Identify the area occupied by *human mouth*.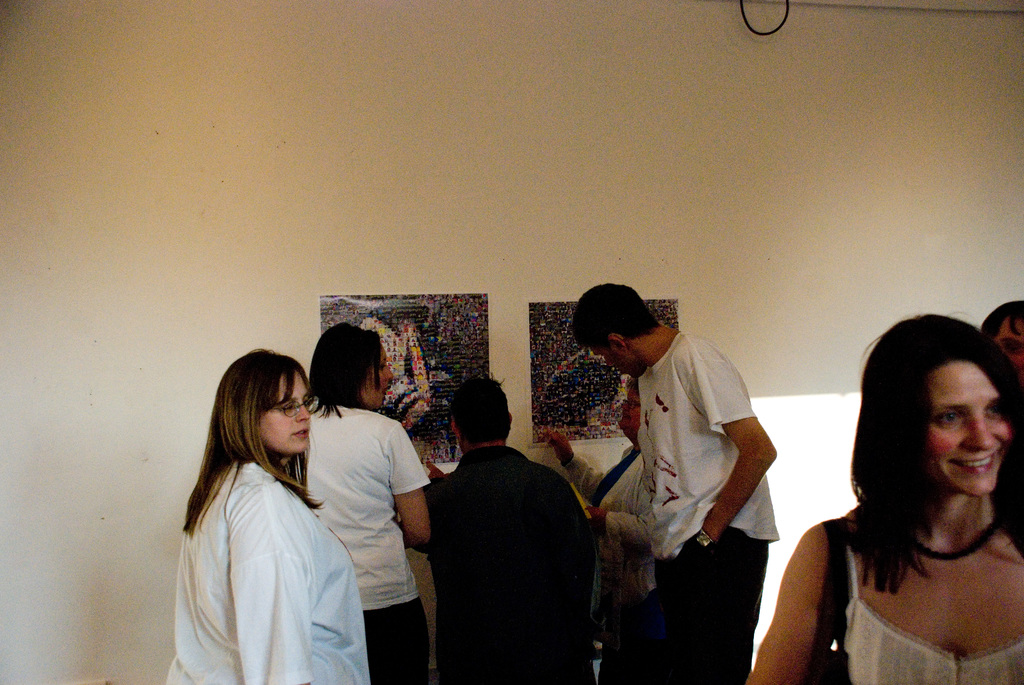
Area: [left=948, top=453, right=1000, bottom=475].
